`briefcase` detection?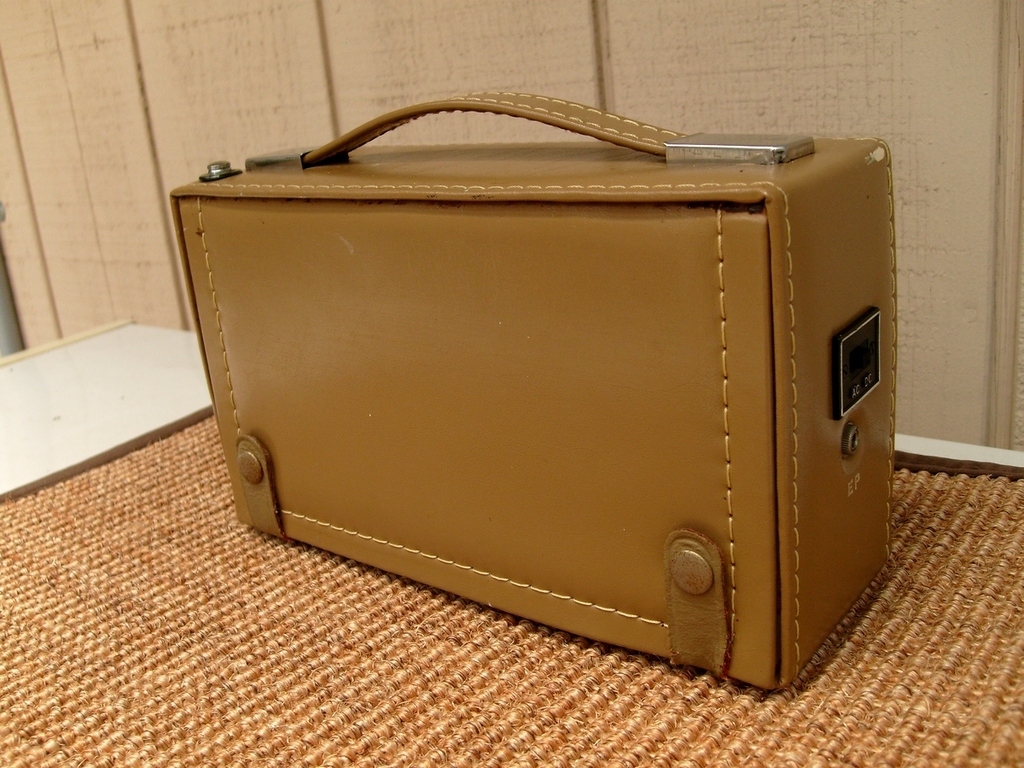
{"left": 156, "top": 79, "right": 905, "bottom": 684}
